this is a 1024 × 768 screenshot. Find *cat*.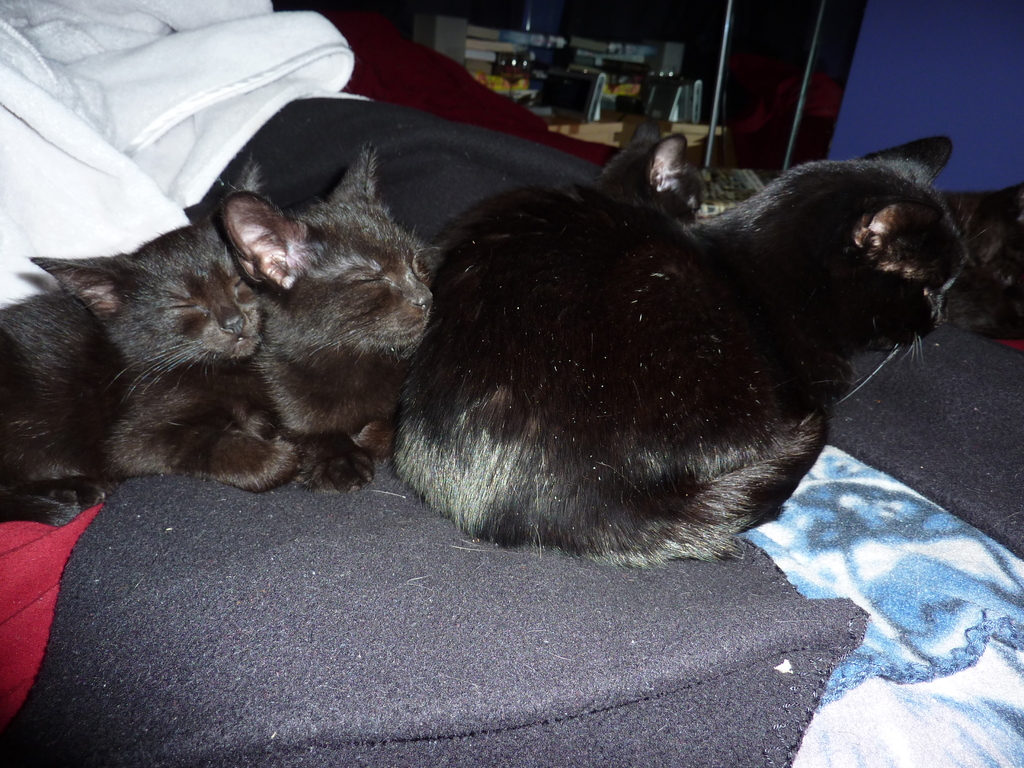
Bounding box: <box>0,220,266,526</box>.
